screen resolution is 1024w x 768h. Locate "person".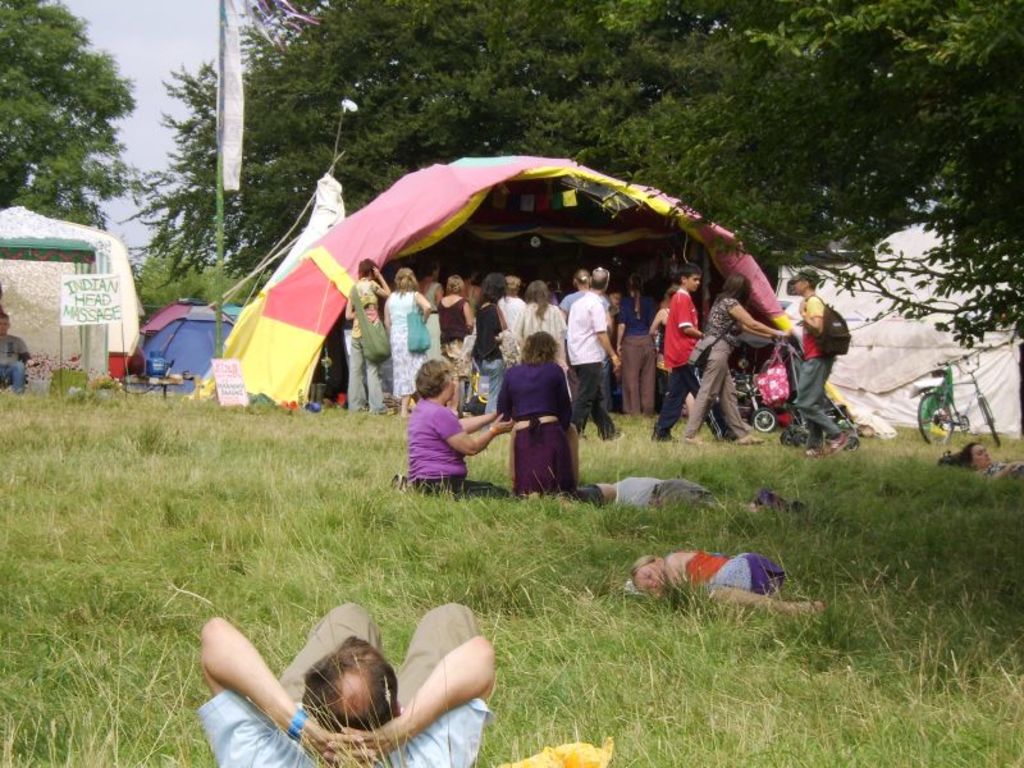
(x1=563, y1=273, x2=631, y2=440).
